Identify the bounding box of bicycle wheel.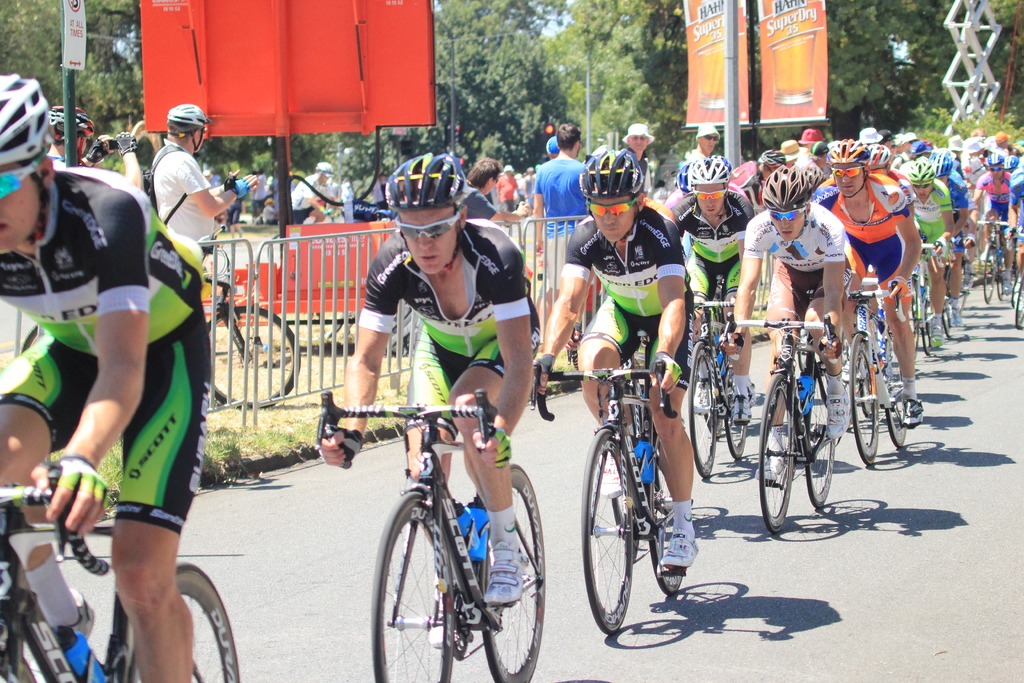
region(995, 273, 1004, 299).
